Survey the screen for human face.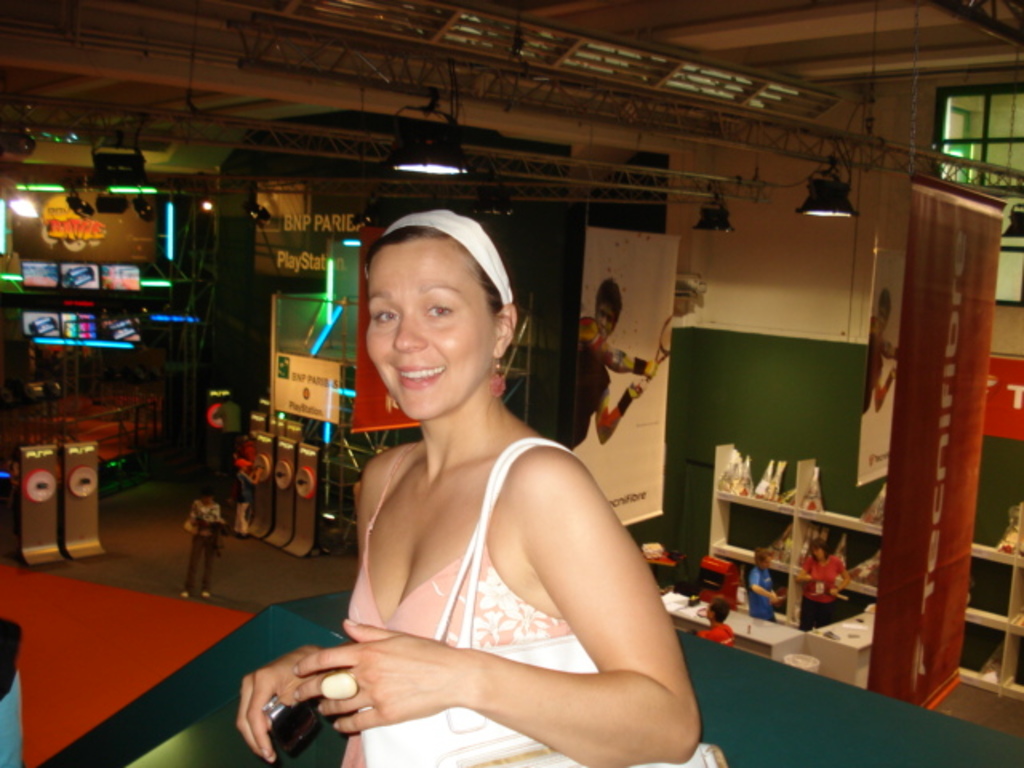
Survey found: [362, 234, 494, 421].
